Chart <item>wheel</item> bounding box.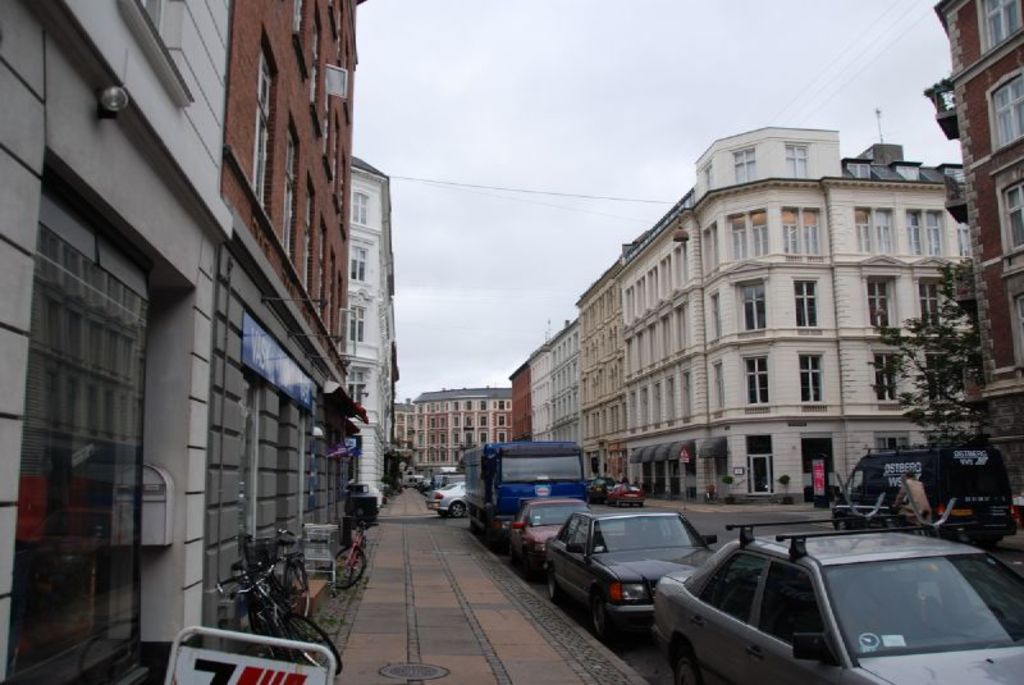
Charted: {"left": 543, "top": 565, "right": 566, "bottom": 602}.
